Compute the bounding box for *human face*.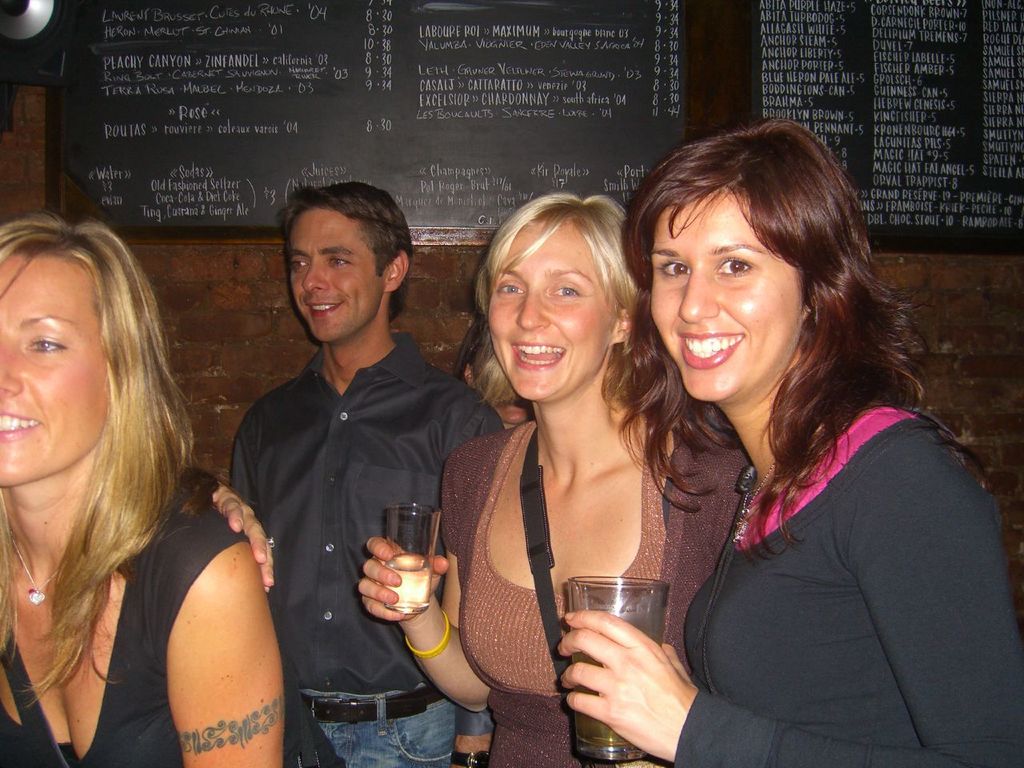
(283, 210, 378, 342).
